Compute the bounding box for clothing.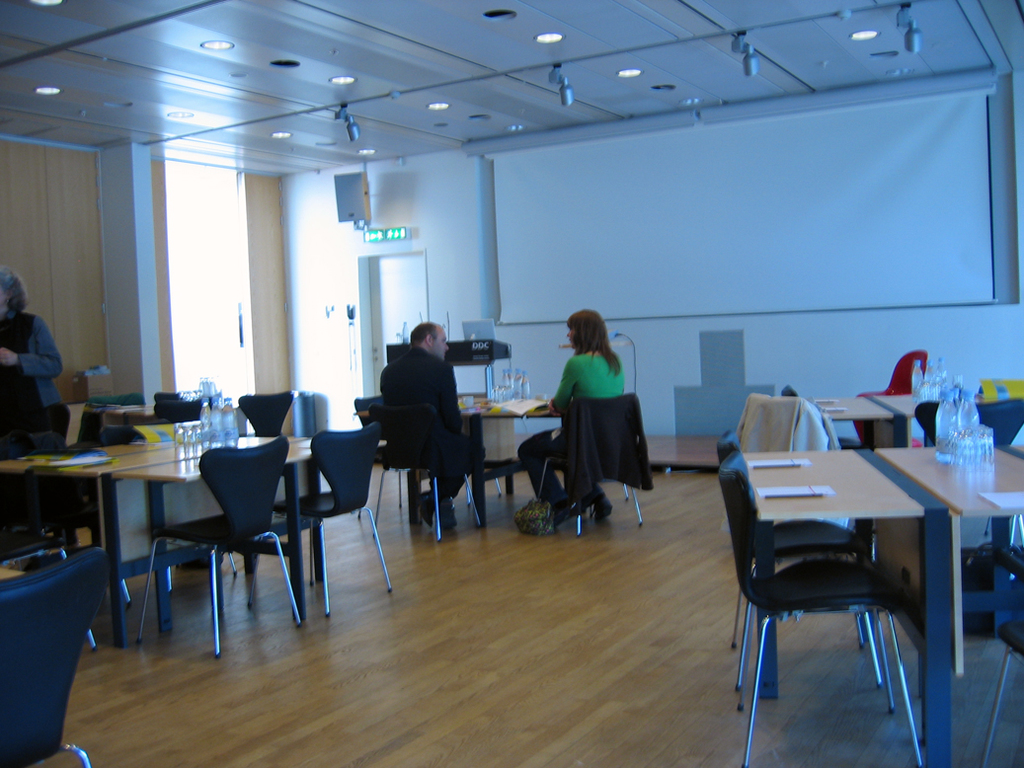
left=516, top=346, right=626, bottom=507.
